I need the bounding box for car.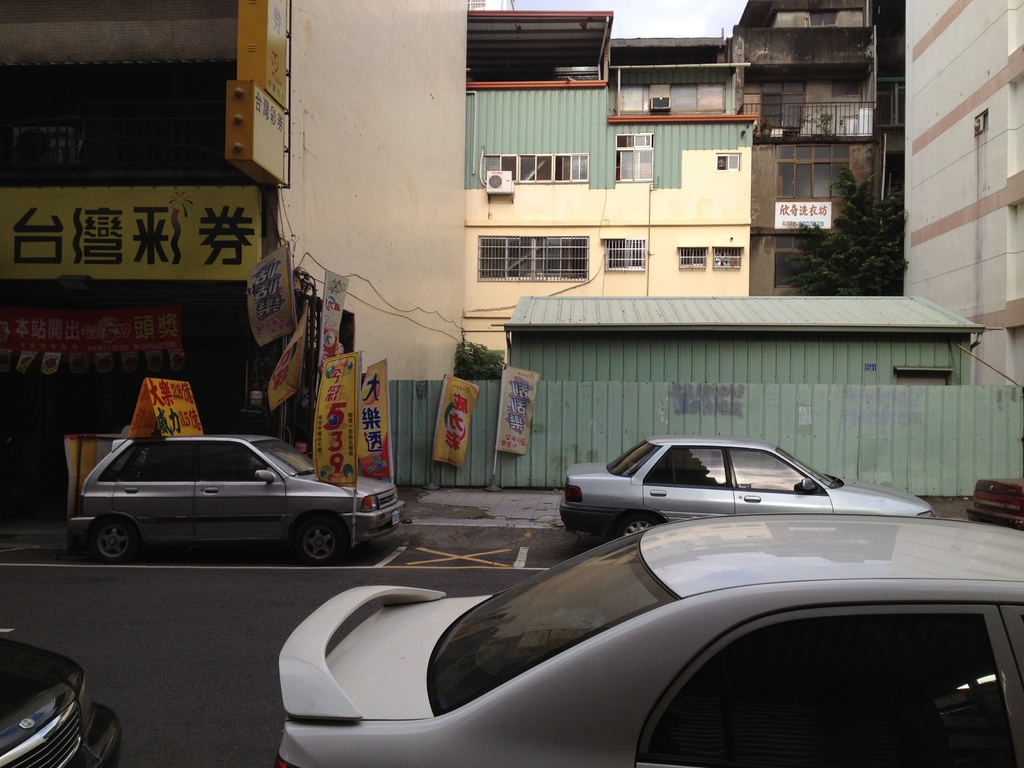
Here it is: <region>68, 435, 412, 563</region>.
